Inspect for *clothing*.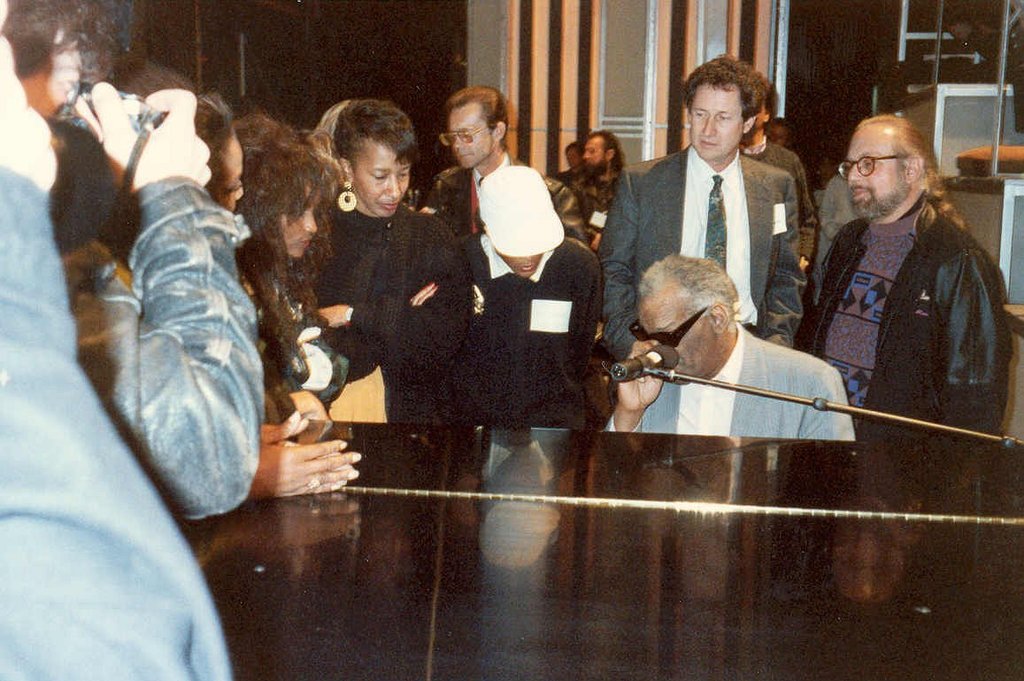
Inspection: 789 182 1008 433.
